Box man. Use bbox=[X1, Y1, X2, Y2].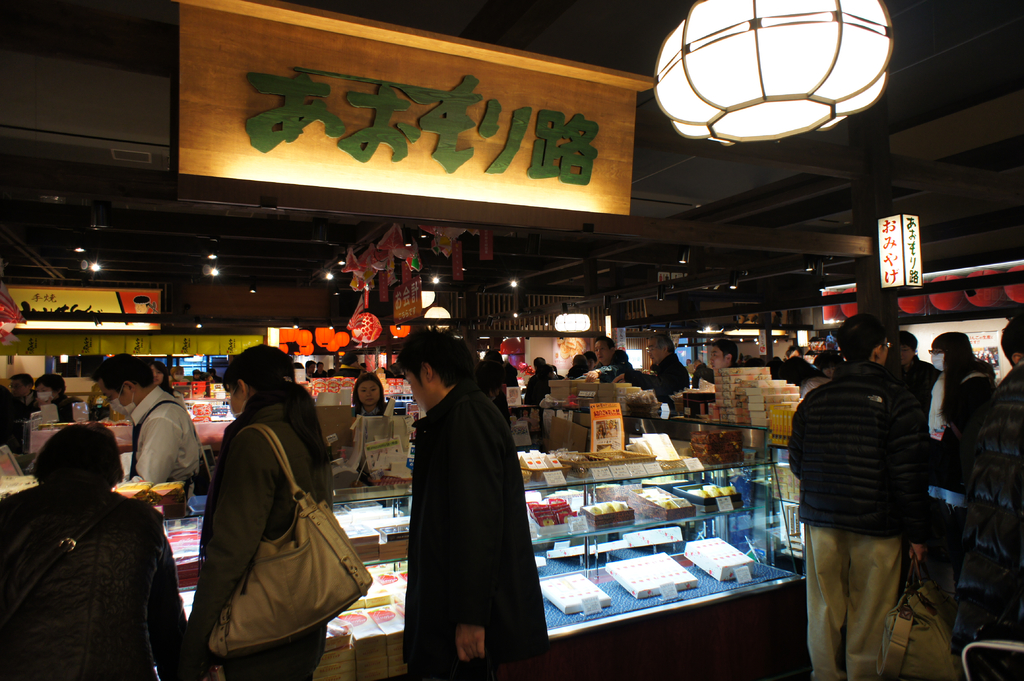
bbox=[792, 302, 959, 675].
